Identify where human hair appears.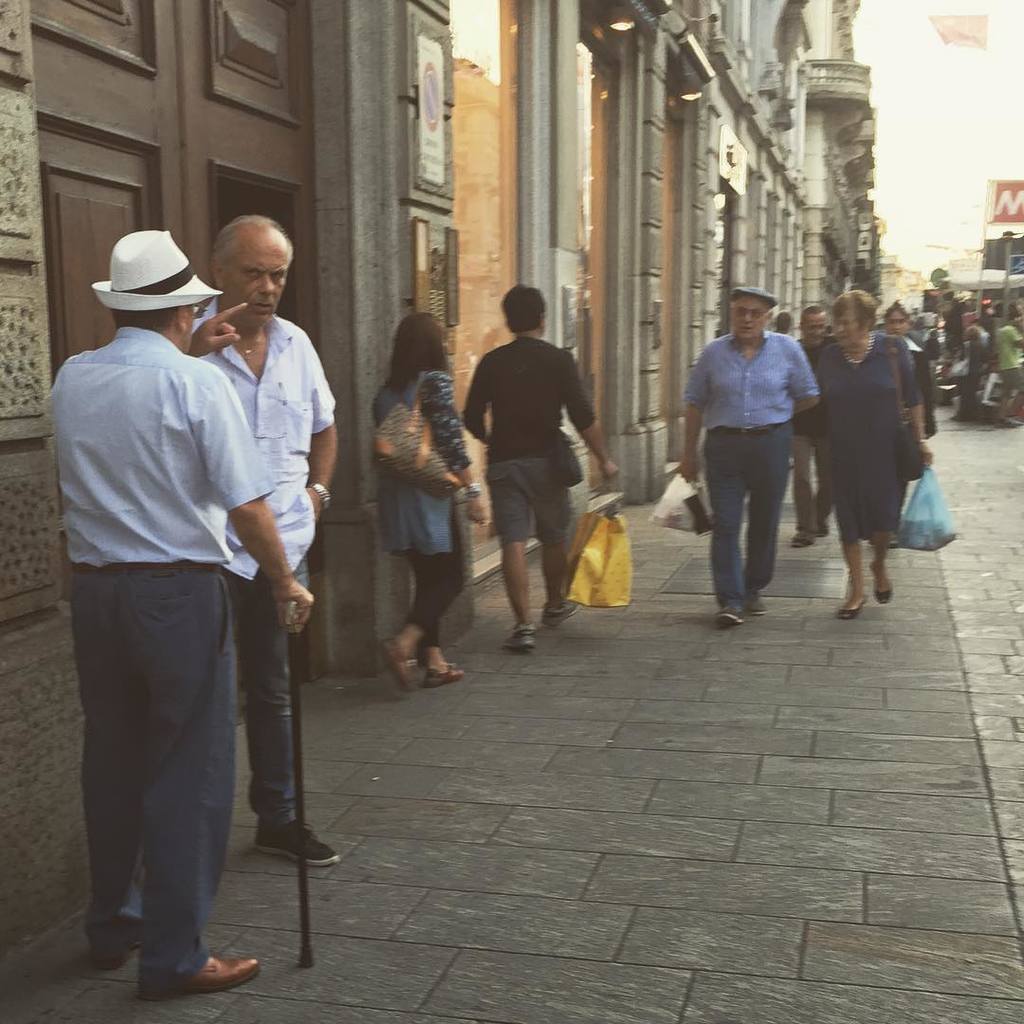
Appears at bbox=[496, 283, 546, 334].
